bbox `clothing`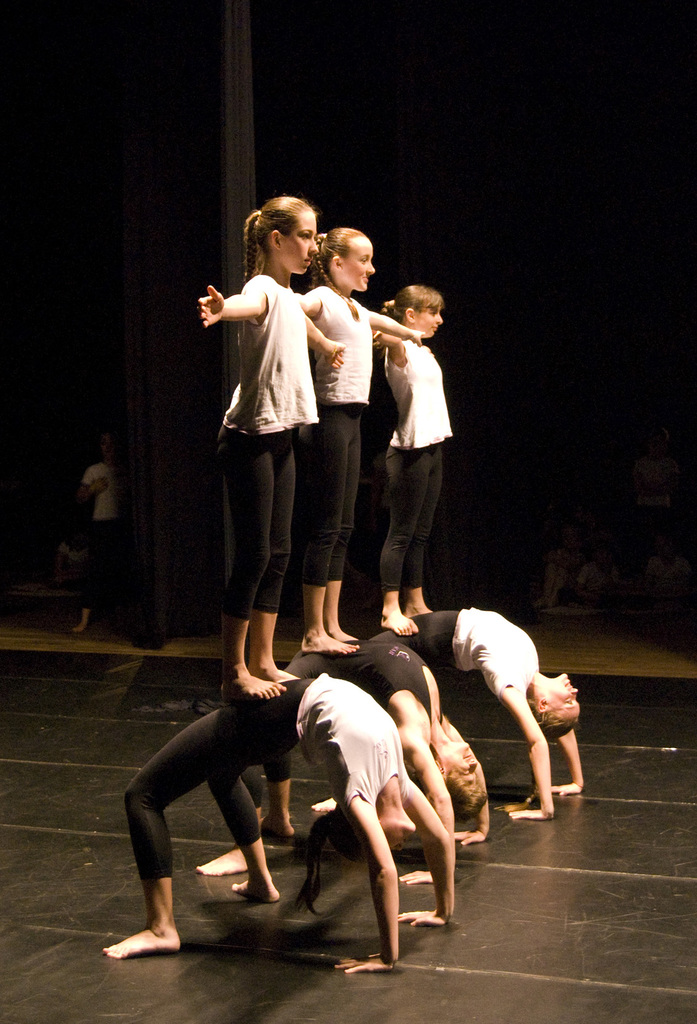
BBox(116, 669, 412, 879)
